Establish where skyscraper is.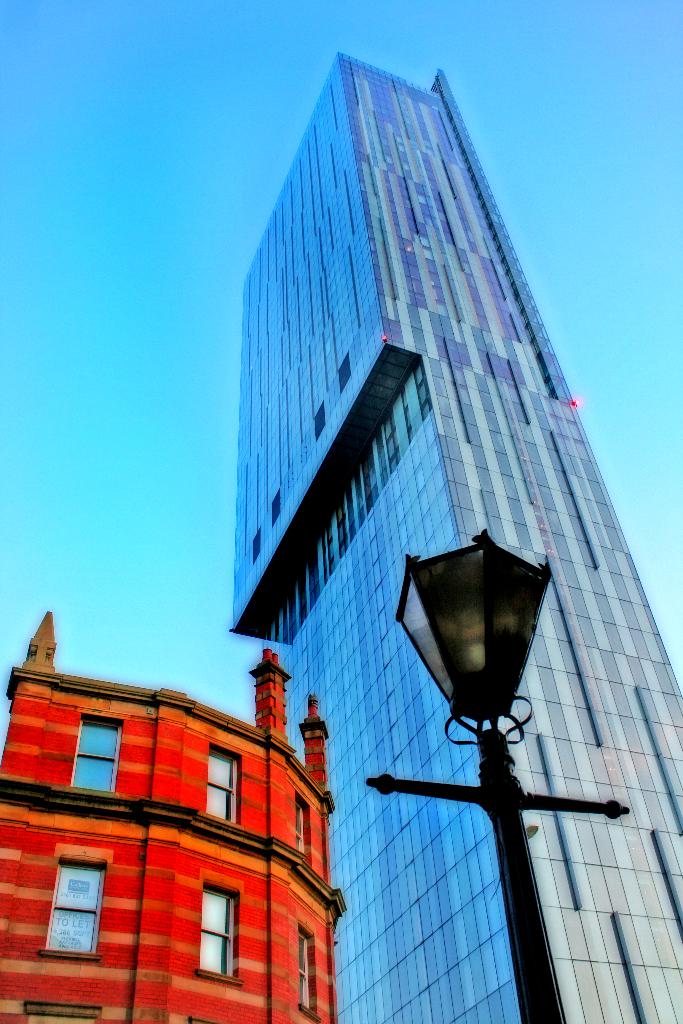
Established at (x1=225, y1=60, x2=665, y2=924).
